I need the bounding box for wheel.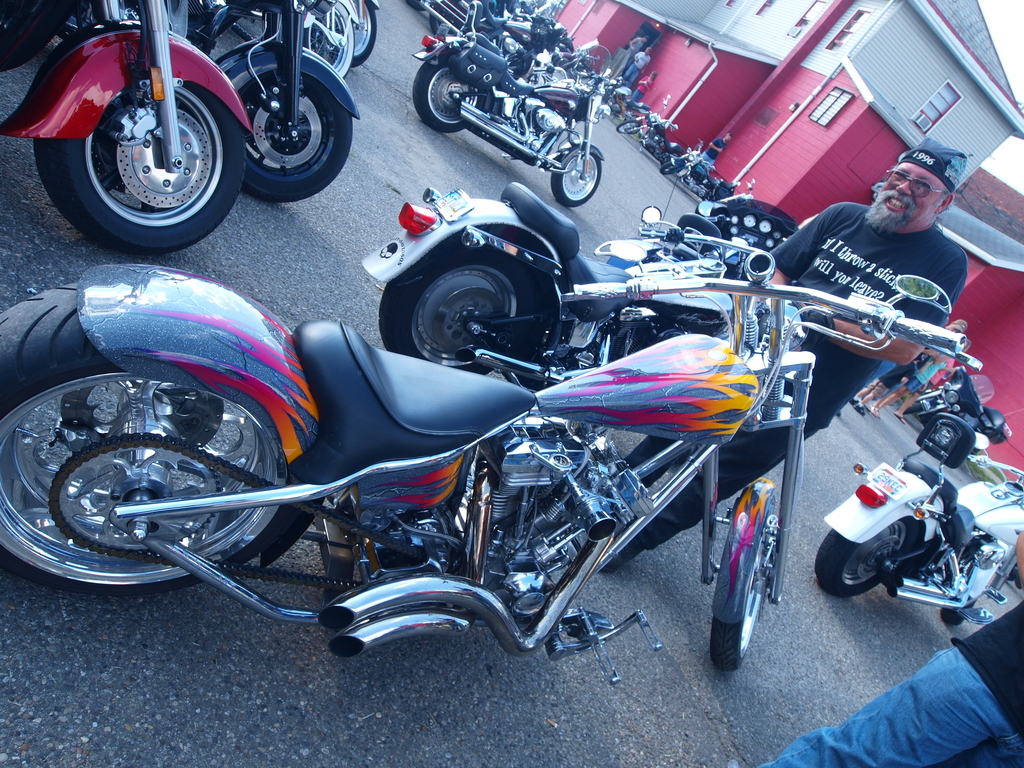
Here it is: crop(941, 601, 977, 631).
